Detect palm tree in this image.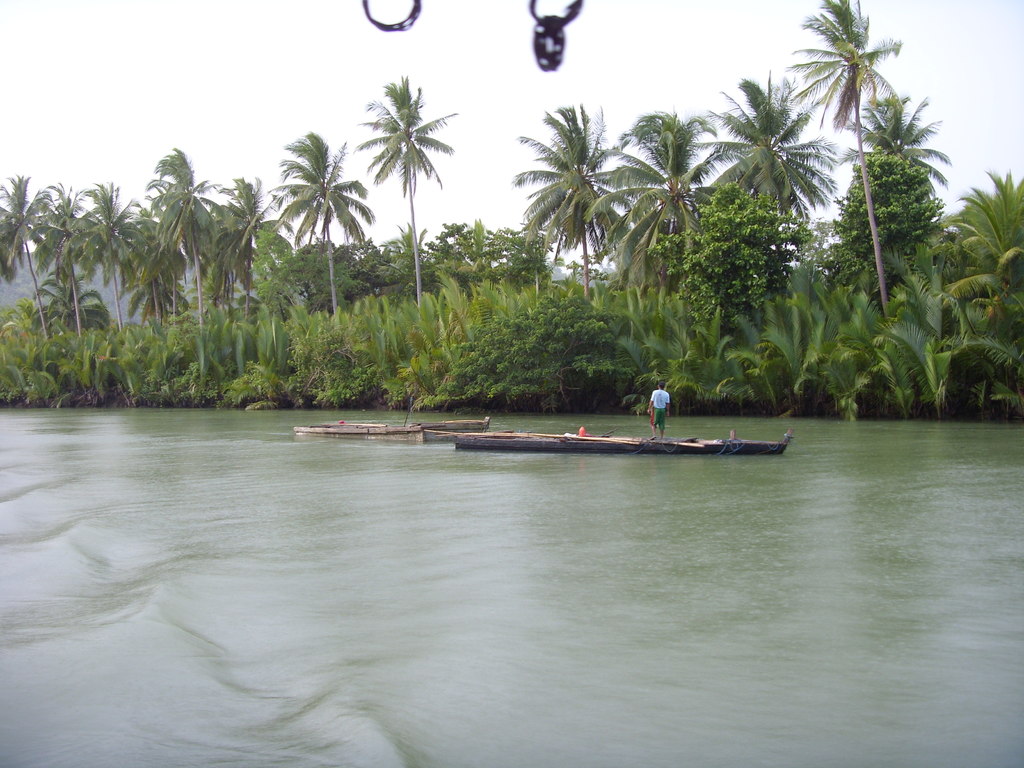
Detection: l=378, t=216, r=444, b=290.
